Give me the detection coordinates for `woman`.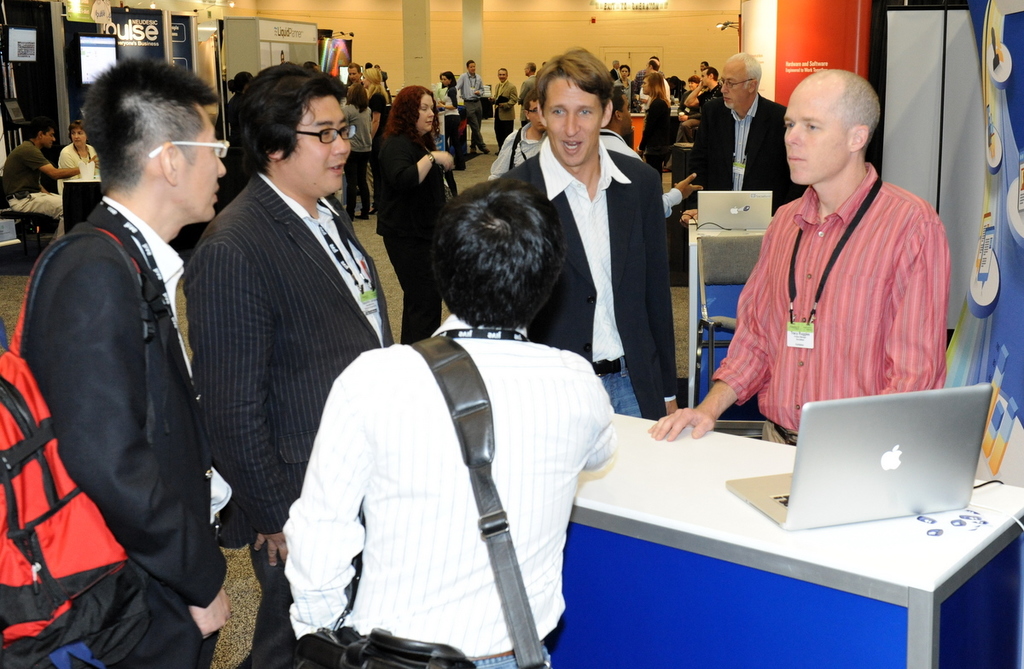
left=55, top=121, right=96, bottom=198.
